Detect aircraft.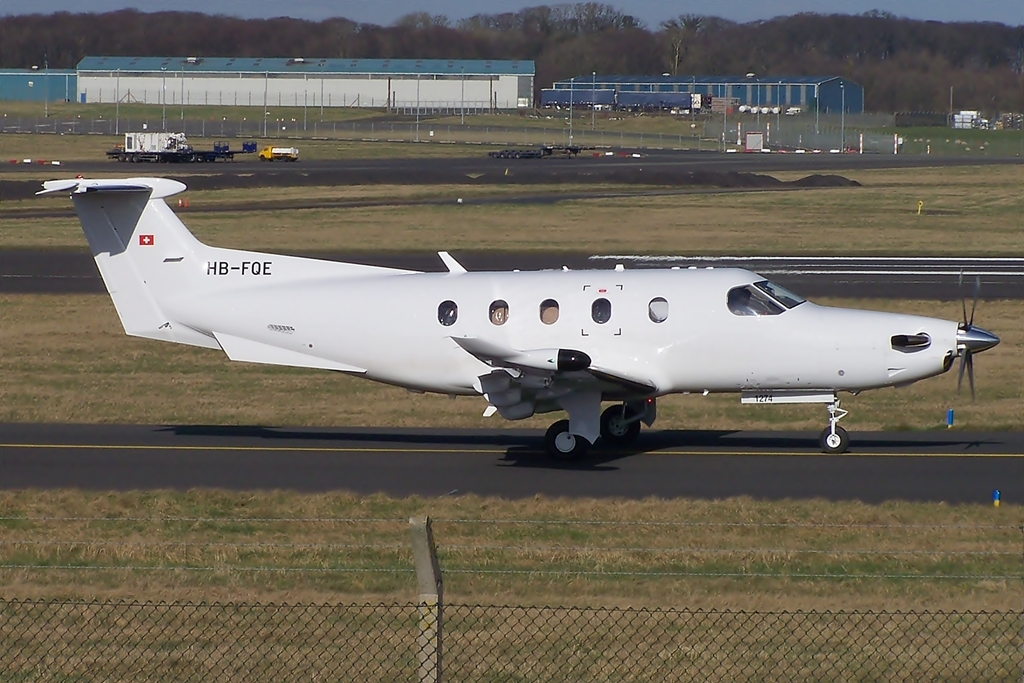
Detected at region(32, 175, 1001, 464).
